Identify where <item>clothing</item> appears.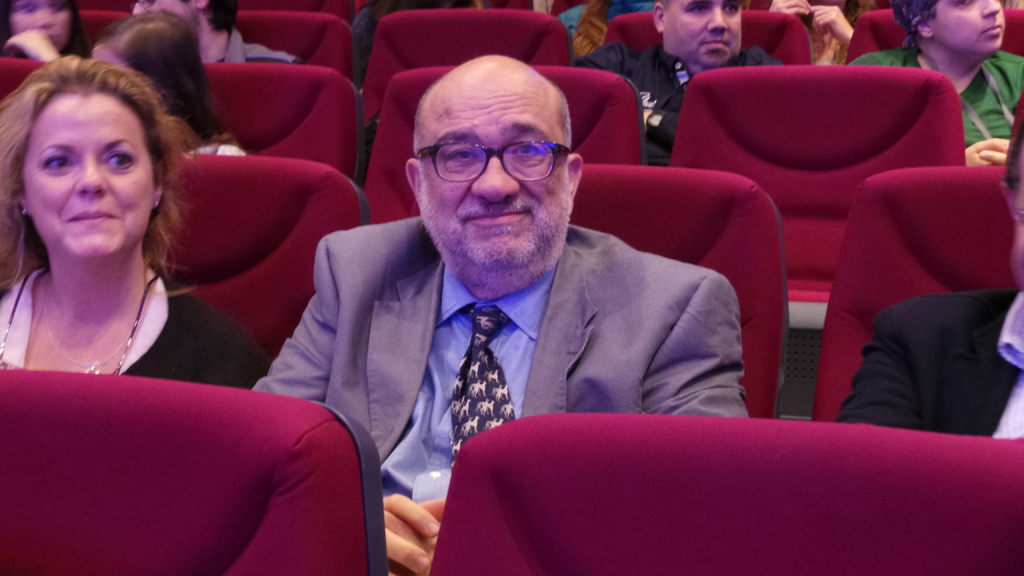
Appears at detection(849, 50, 1023, 146).
